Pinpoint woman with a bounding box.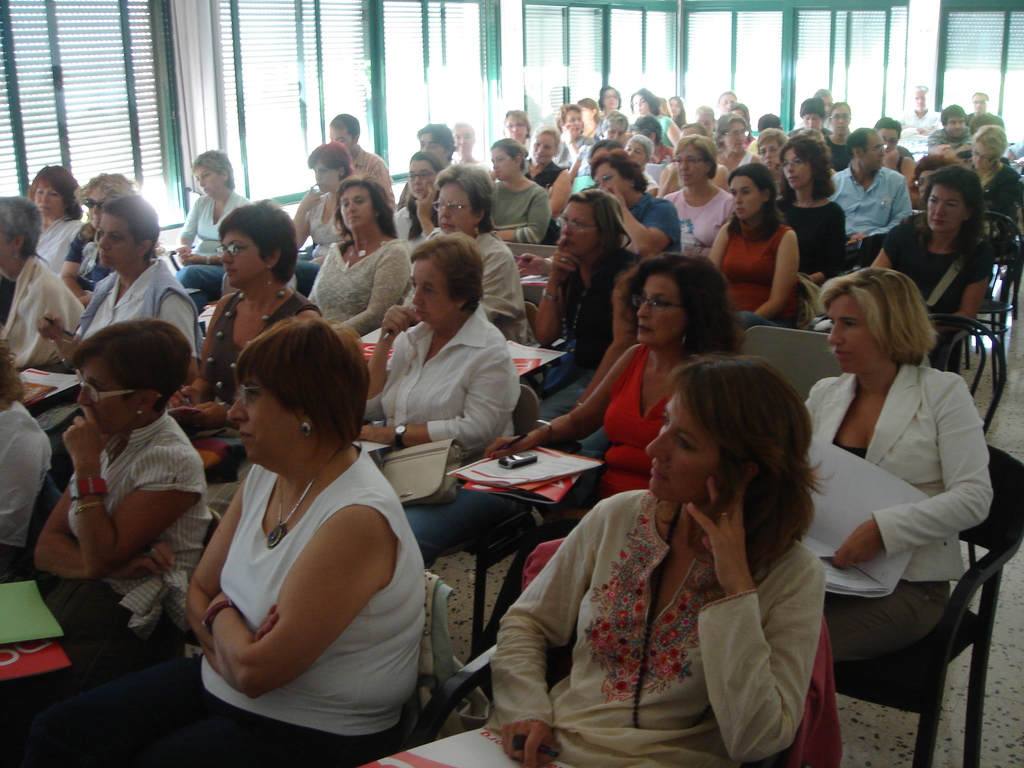
bbox=[386, 148, 437, 253].
